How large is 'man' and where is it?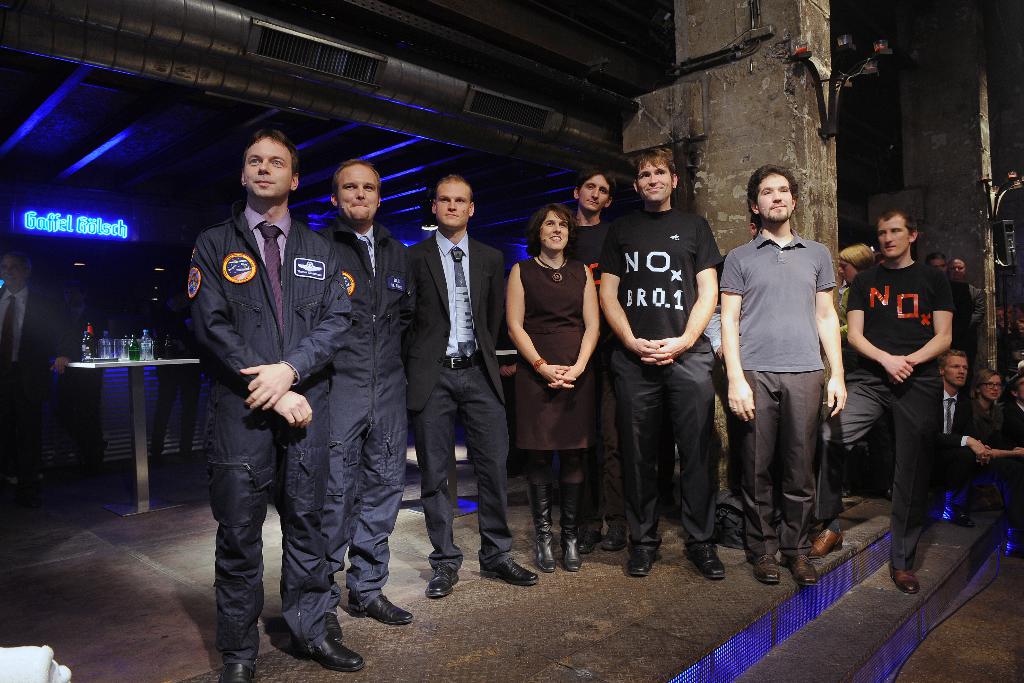
Bounding box: [988, 369, 1023, 484].
